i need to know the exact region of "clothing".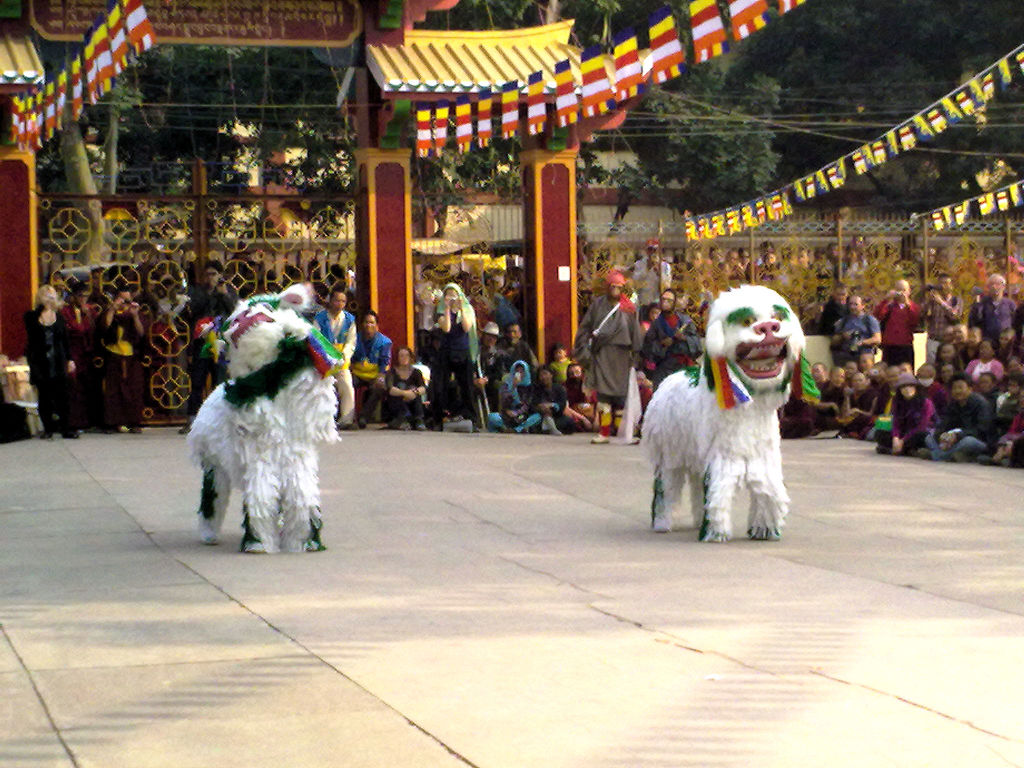
Region: <bbox>484, 286, 523, 334</bbox>.
